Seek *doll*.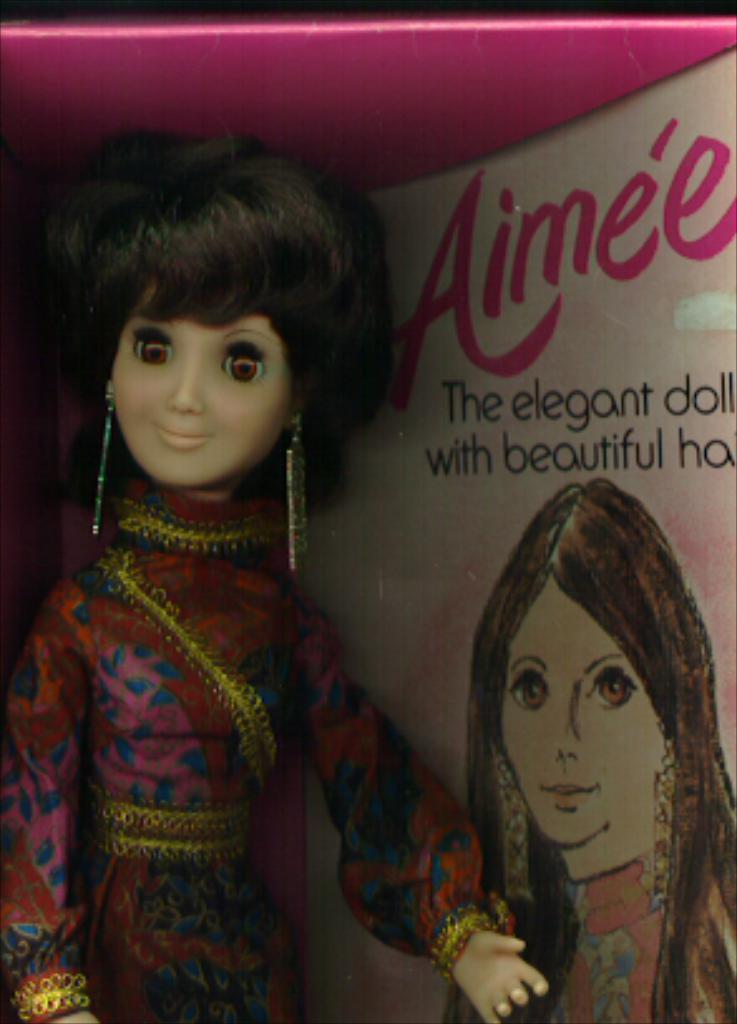
bbox=(428, 493, 734, 1014).
